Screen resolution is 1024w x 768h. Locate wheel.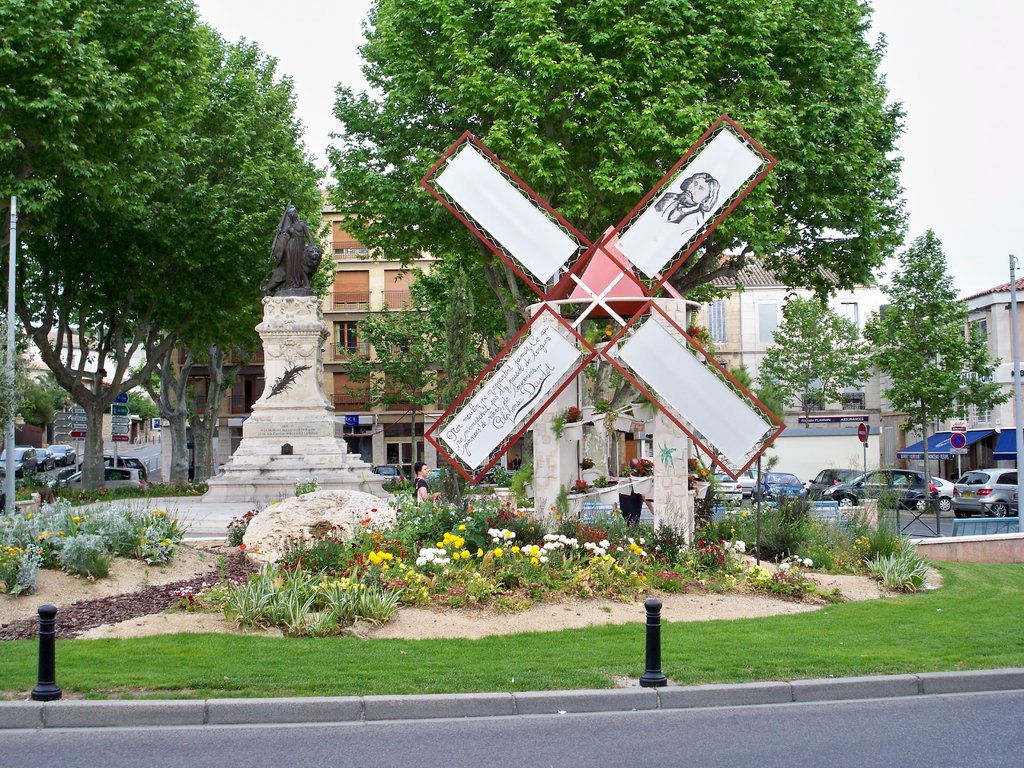
(915, 501, 925, 513).
